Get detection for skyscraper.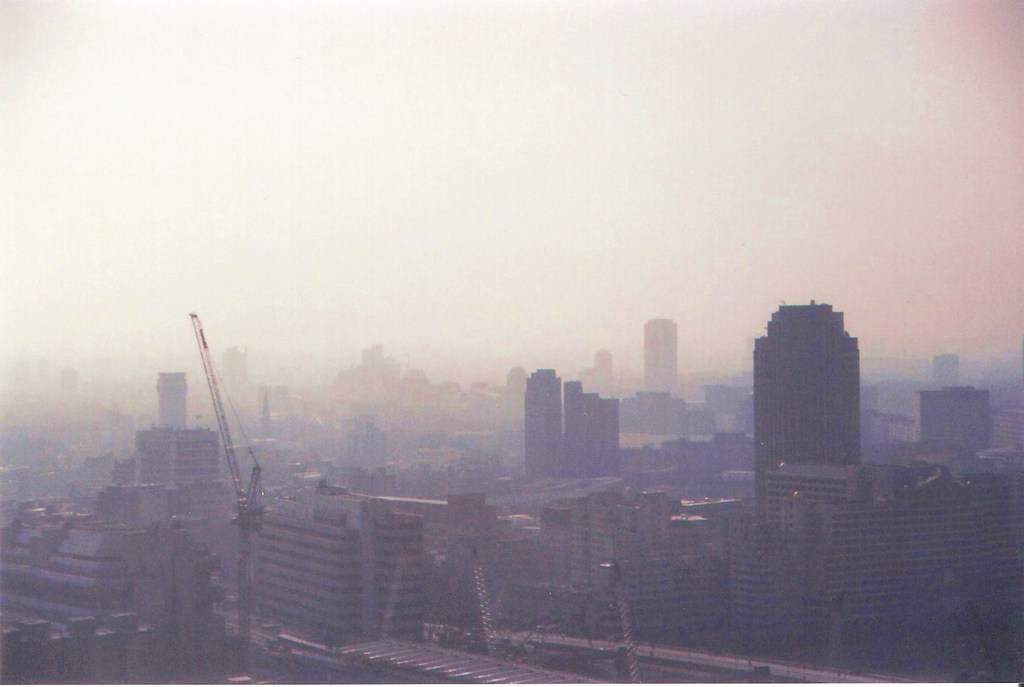
Detection: rect(756, 298, 862, 518).
